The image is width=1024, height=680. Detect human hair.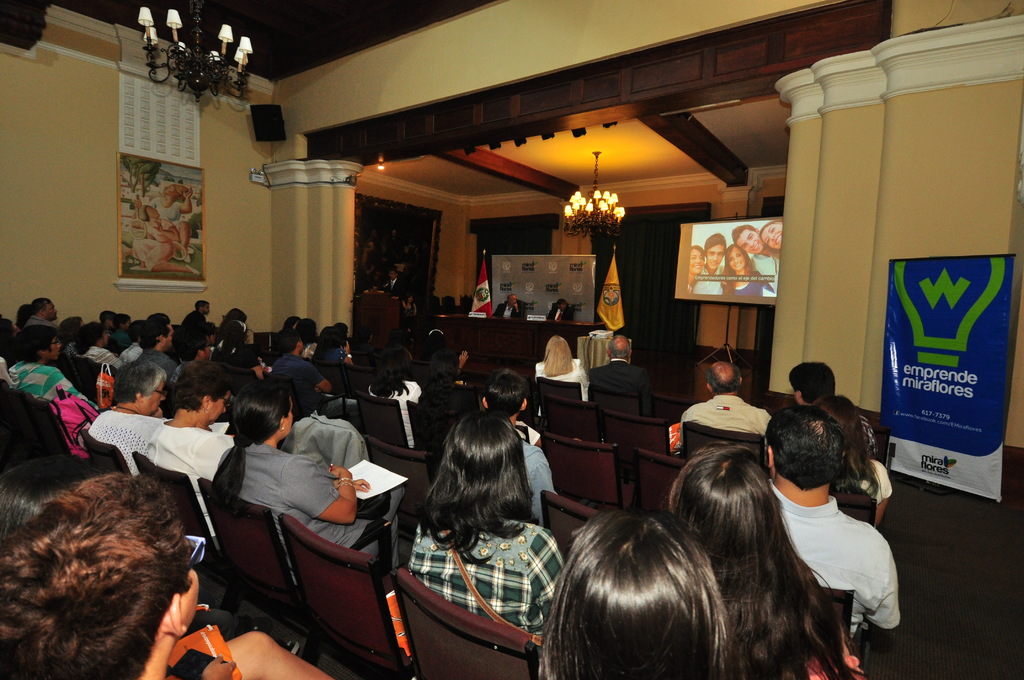
Detection: 431/347/455/402.
